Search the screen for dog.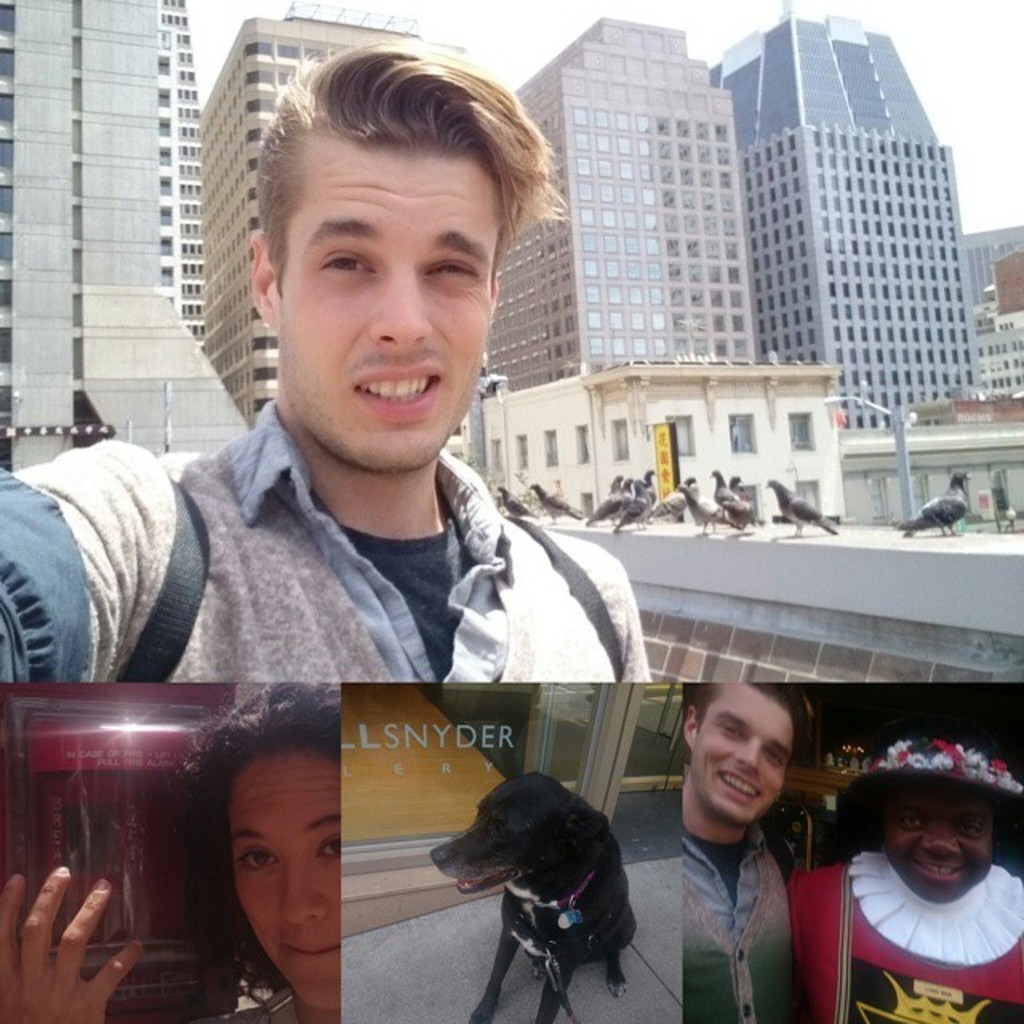
Found at bbox=(429, 771, 642, 1022).
